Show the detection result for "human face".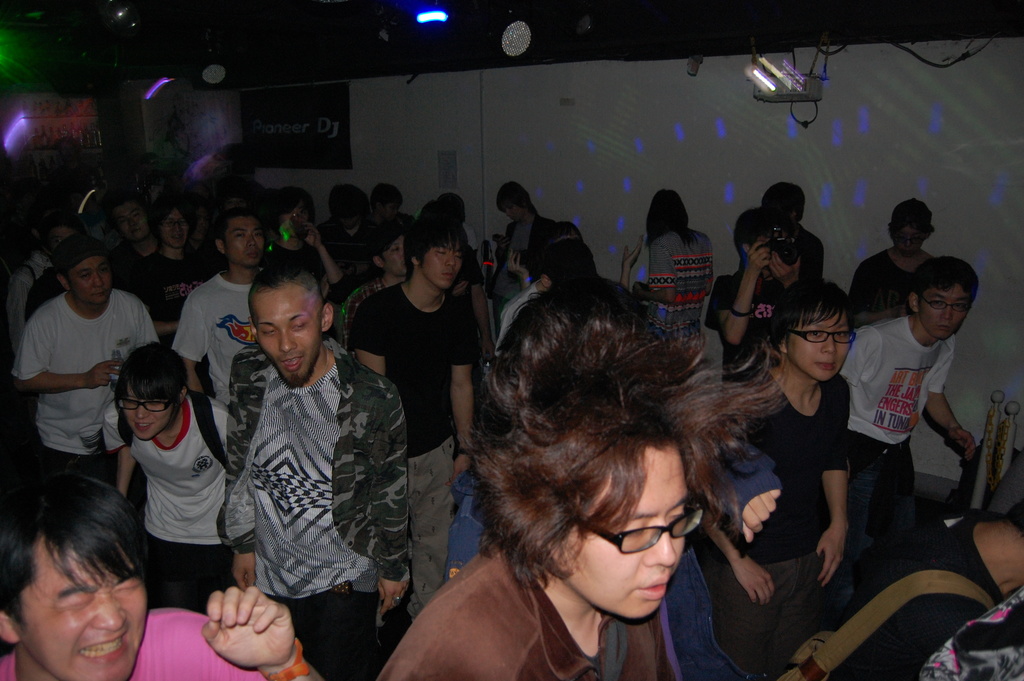
bbox=(194, 207, 211, 238).
